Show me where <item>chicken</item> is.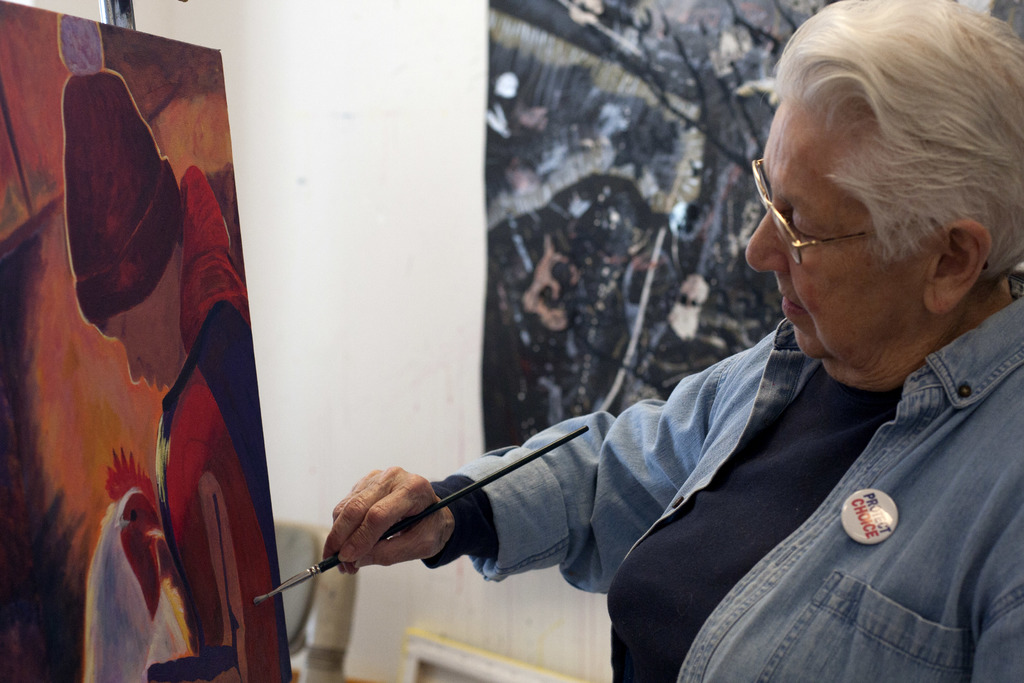
<item>chicken</item> is at (left=88, top=450, right=170, bottom=682).
